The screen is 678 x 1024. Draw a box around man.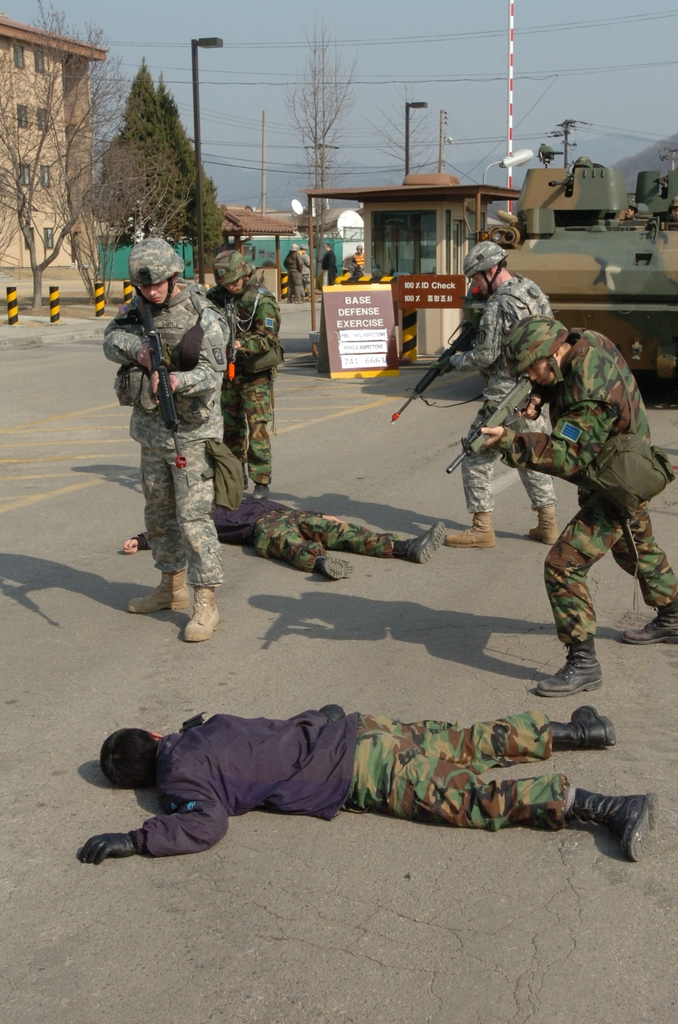
616/200/634/224.
